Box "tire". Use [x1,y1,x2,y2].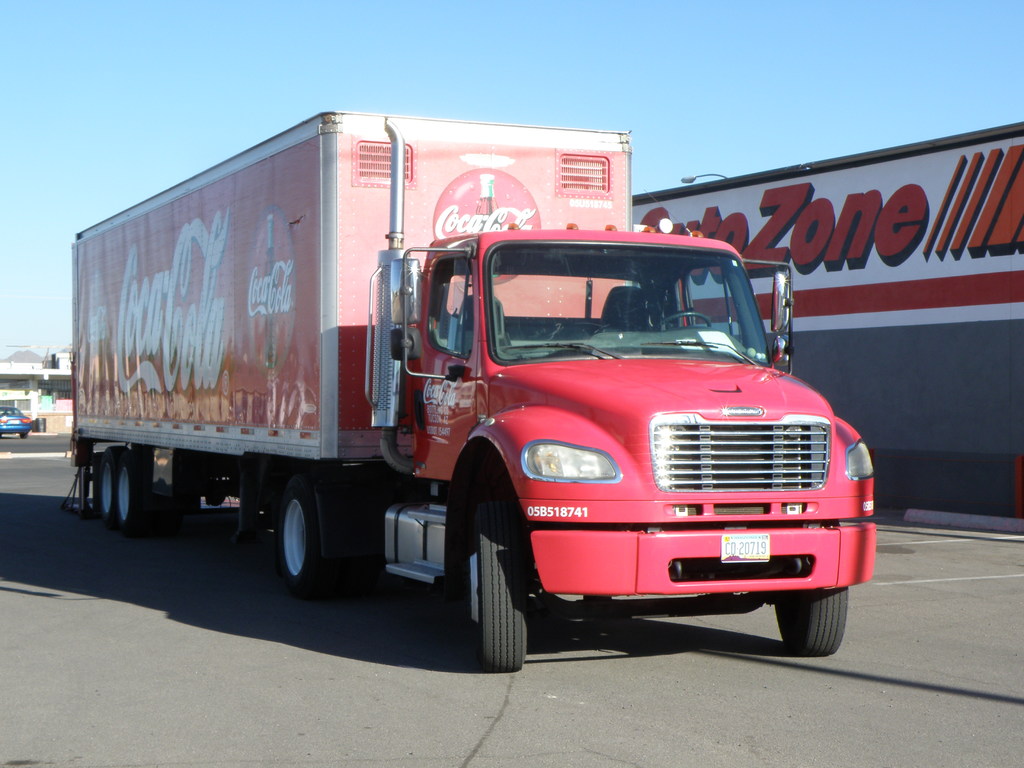
[16,431,29,440].
